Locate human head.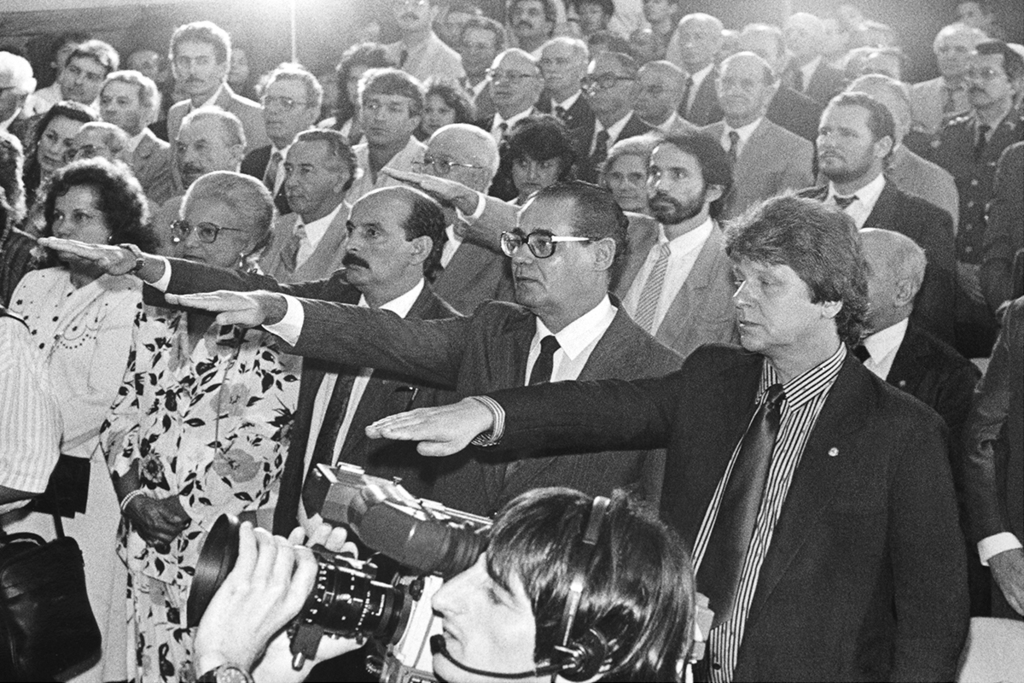
Bounding box: x1=714 y1=50 x2=771 y2=124.
